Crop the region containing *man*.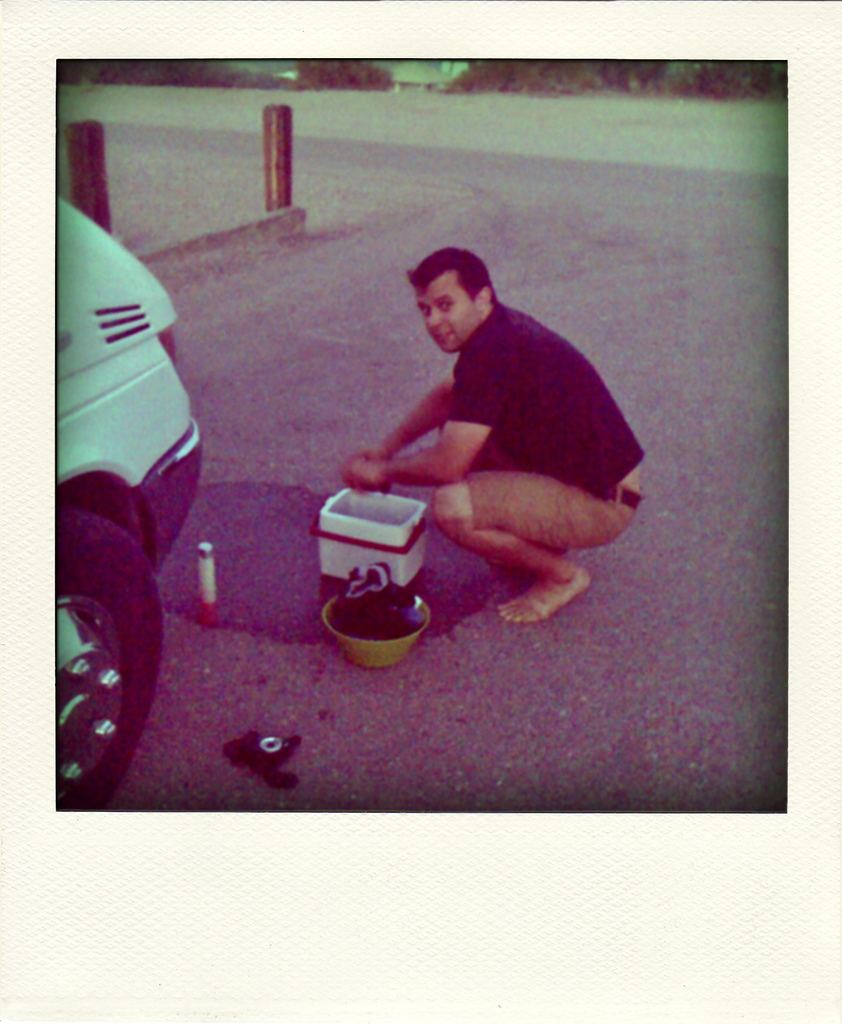
Crop region: box(314, 236, 660, 635).
